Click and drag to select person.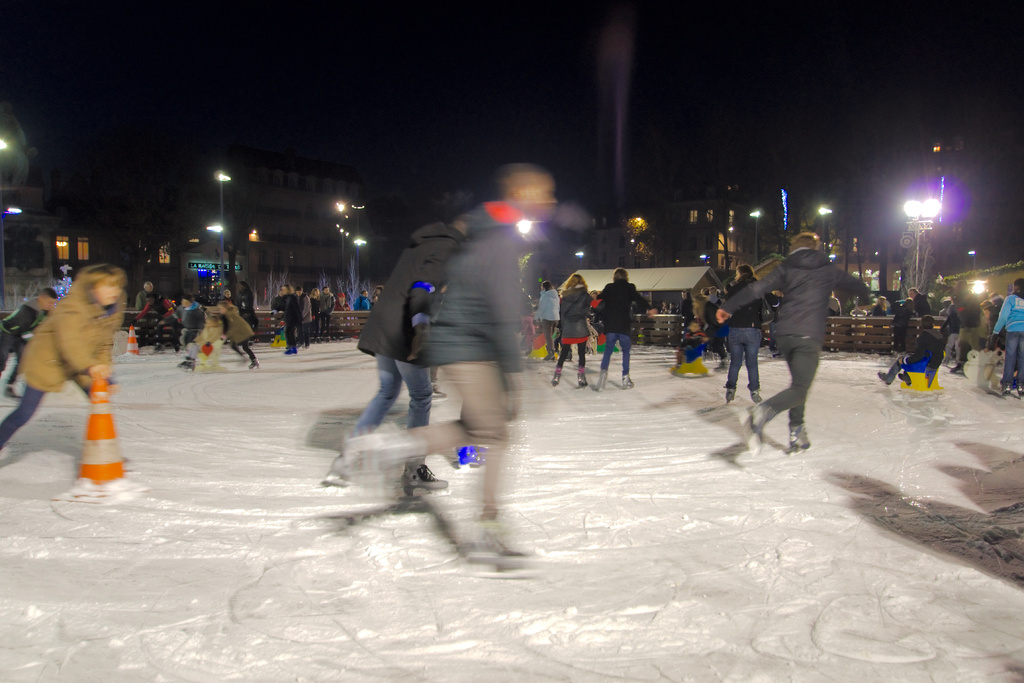
Selection: bbox=[134, 281, 154, 309].
